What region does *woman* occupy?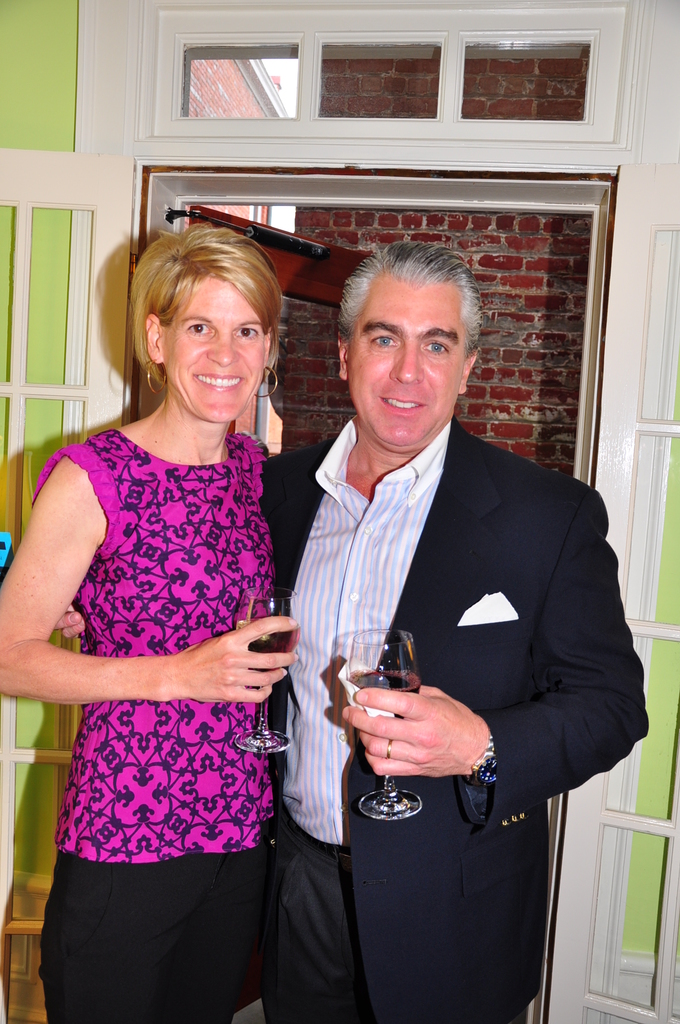
[29, 209, 332, 1023].
